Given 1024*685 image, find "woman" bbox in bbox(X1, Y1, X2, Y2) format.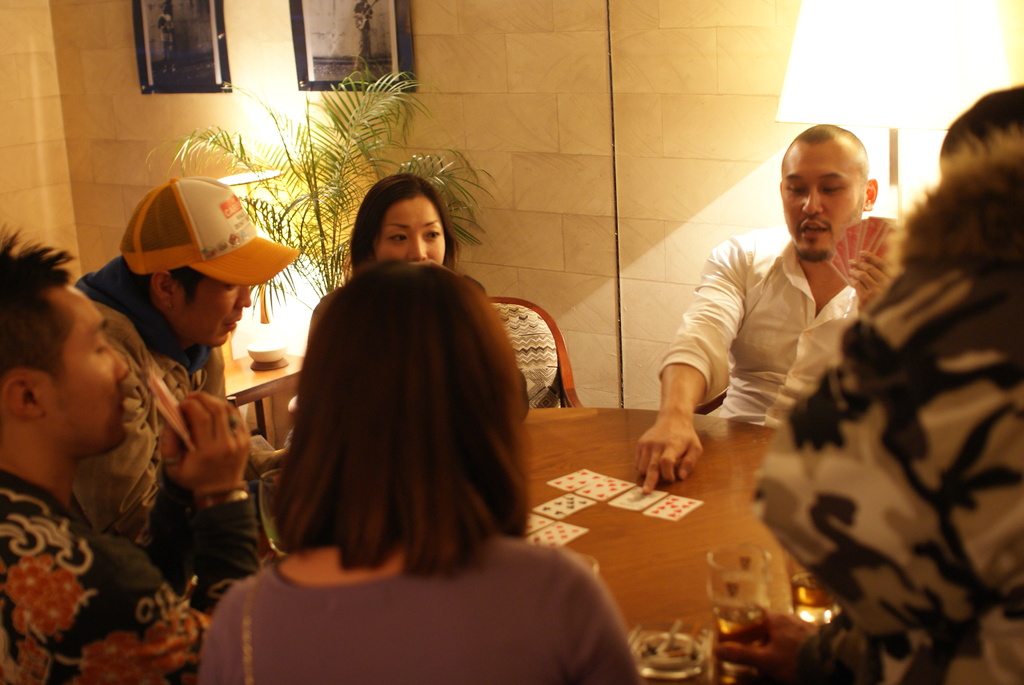
bbox(348, 162, 463, 278).
